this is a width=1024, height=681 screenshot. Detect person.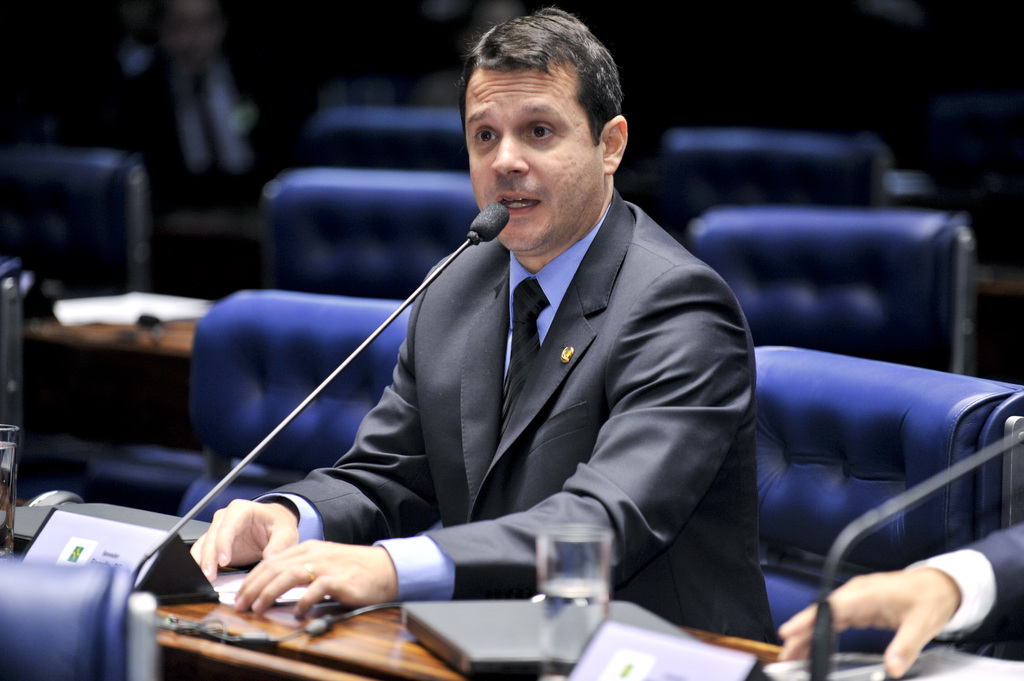
(237,54,814,680).
